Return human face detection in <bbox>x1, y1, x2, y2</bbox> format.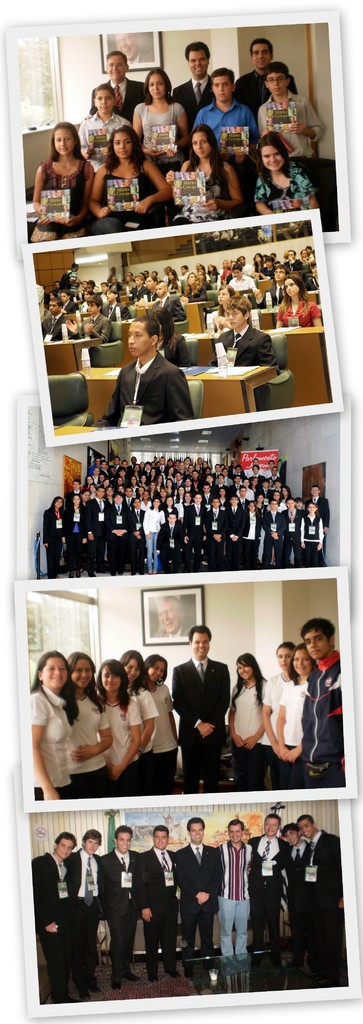
<bbox>49, 300, 58, 314</bbox>.
